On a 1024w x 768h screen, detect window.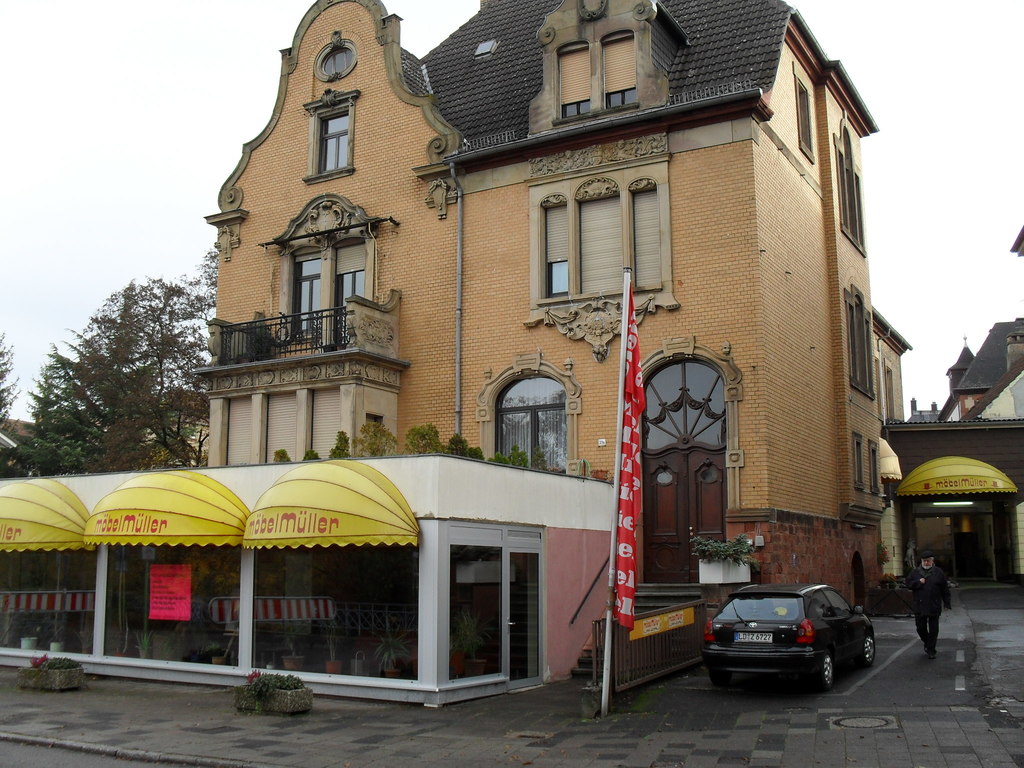
region(557, 40, 589, 118).
